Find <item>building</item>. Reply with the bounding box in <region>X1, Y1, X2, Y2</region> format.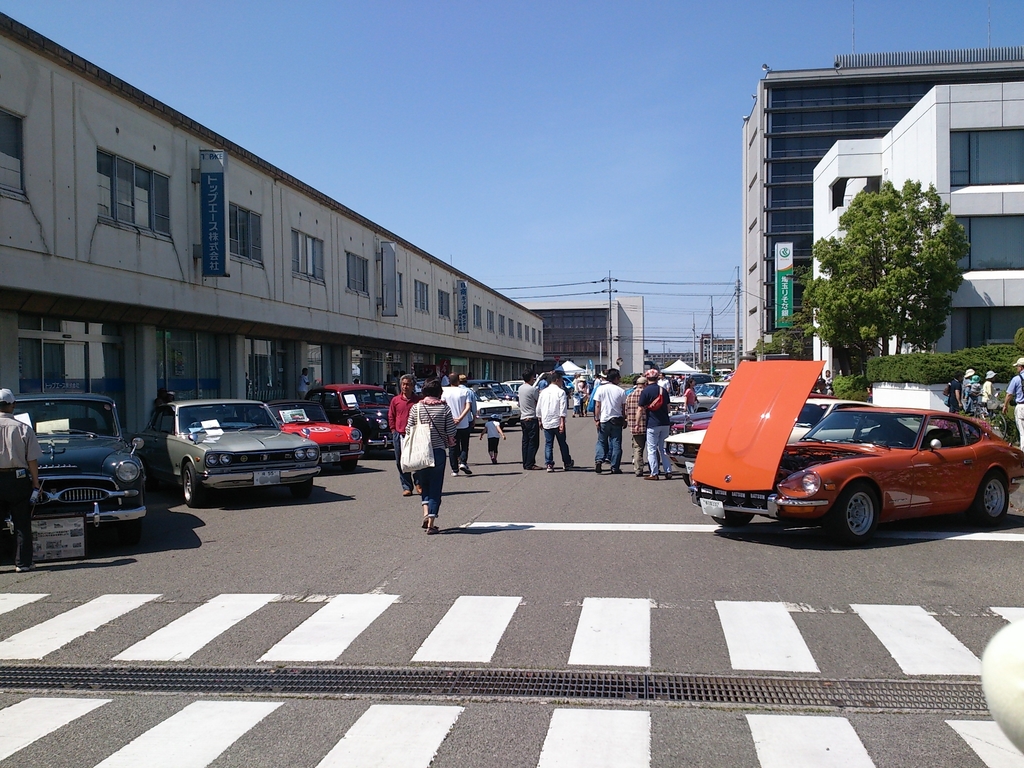
<region>698, 332, 735, 371</region>.
